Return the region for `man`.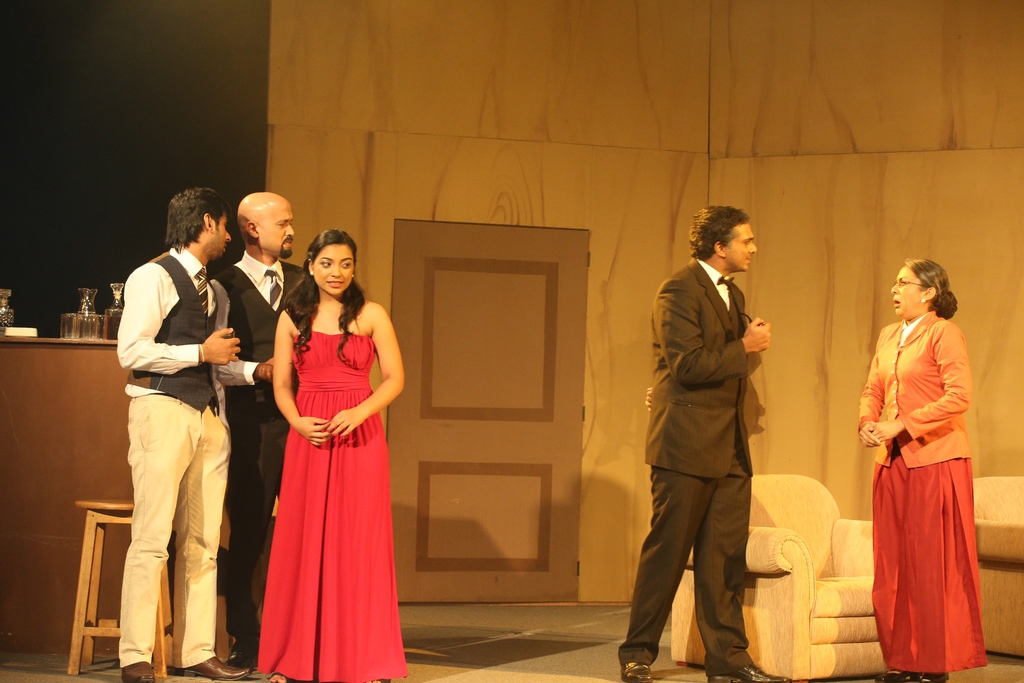
box=[638, 193, 801, 682].
